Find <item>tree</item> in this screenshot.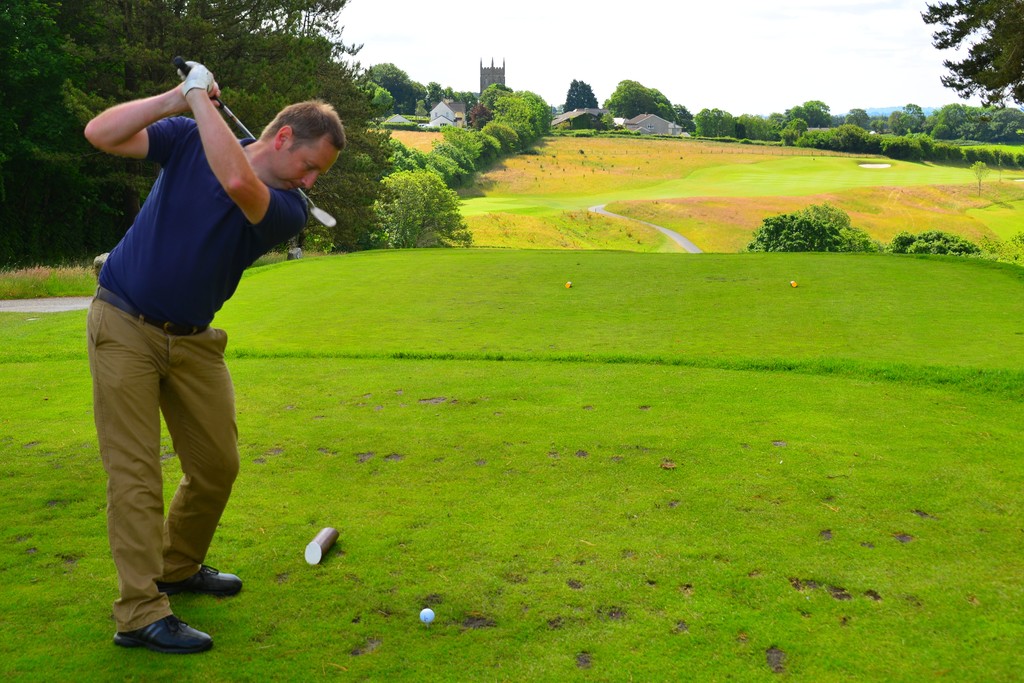
The bounding box for <item>tree</item> is bbox(734, 109, 773, 135).
